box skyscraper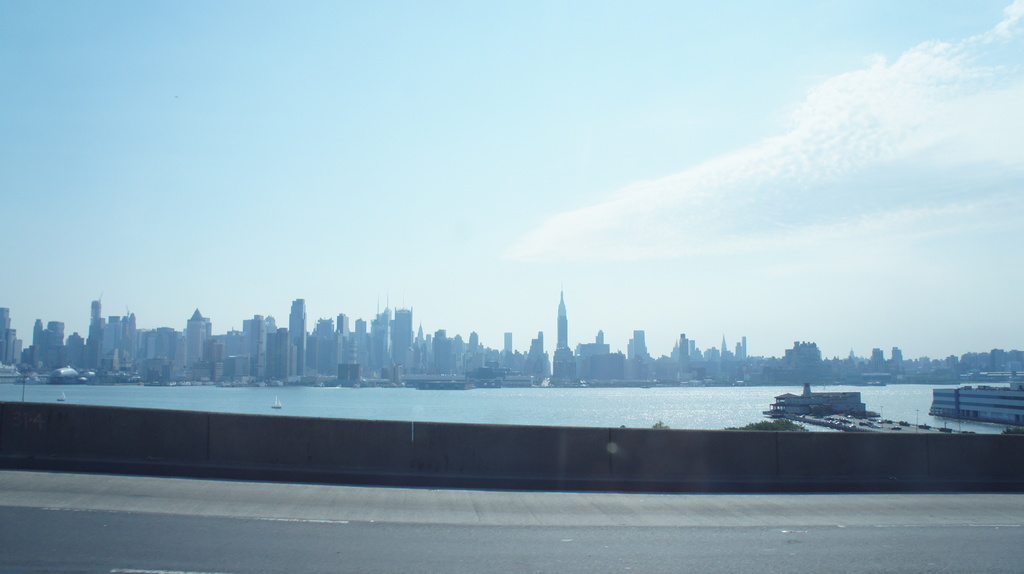
287 299 305 376
